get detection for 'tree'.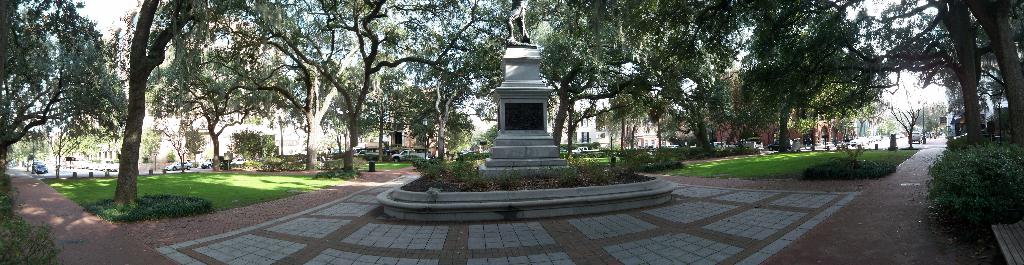
Detection: {"x1": 747, "y1": 0, "x2": 868, "y2": 152}.
